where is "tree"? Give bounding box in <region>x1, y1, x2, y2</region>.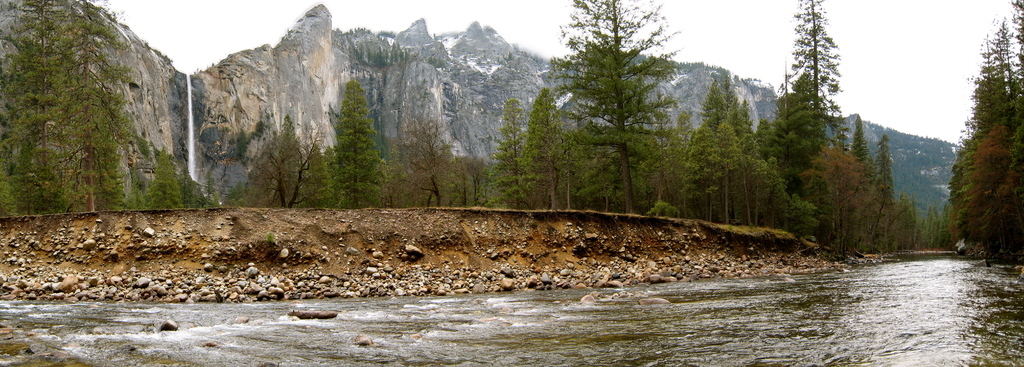
<region>176, 160, 200, 208</region>.
